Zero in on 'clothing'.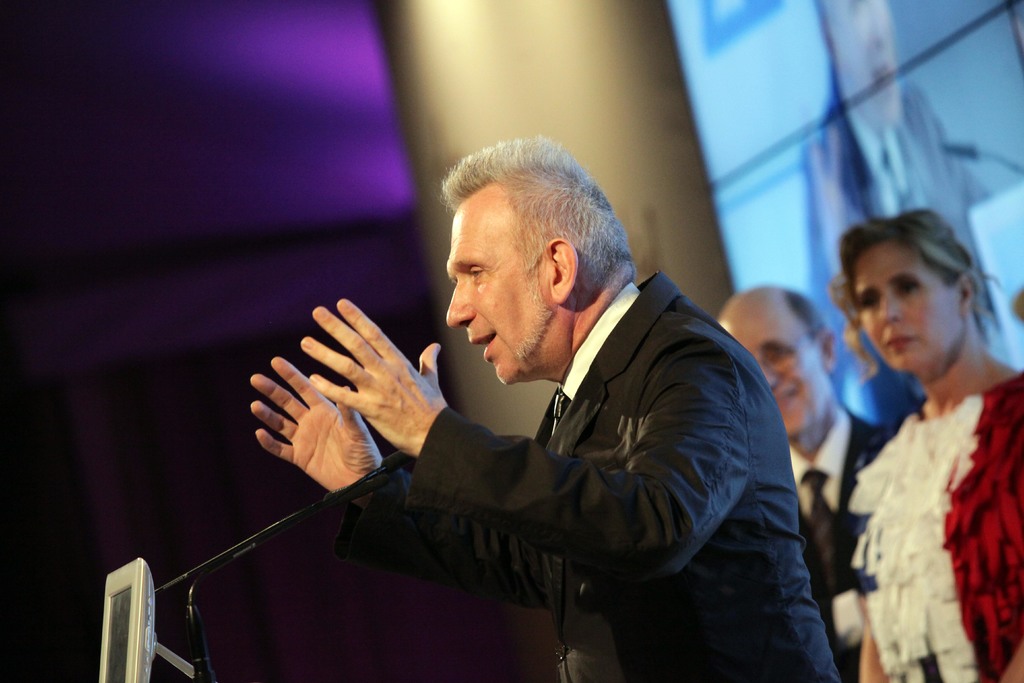
Zeroed in: x1=354 y1=231 x2=820 y2=663.
